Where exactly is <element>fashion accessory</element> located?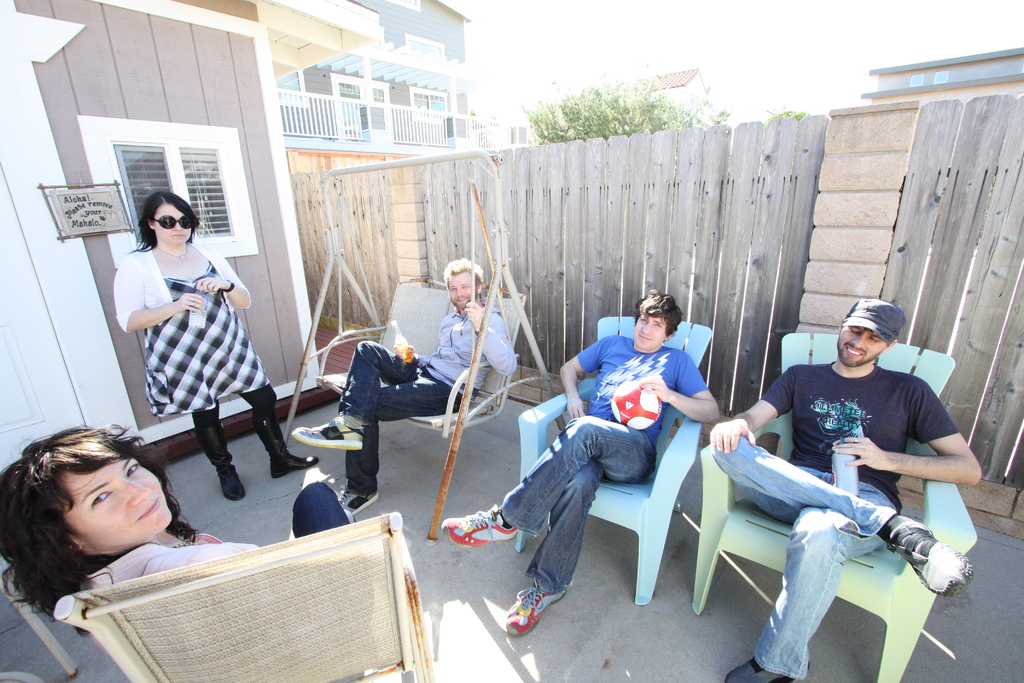
Its bounding box is 250,406,319,479.
